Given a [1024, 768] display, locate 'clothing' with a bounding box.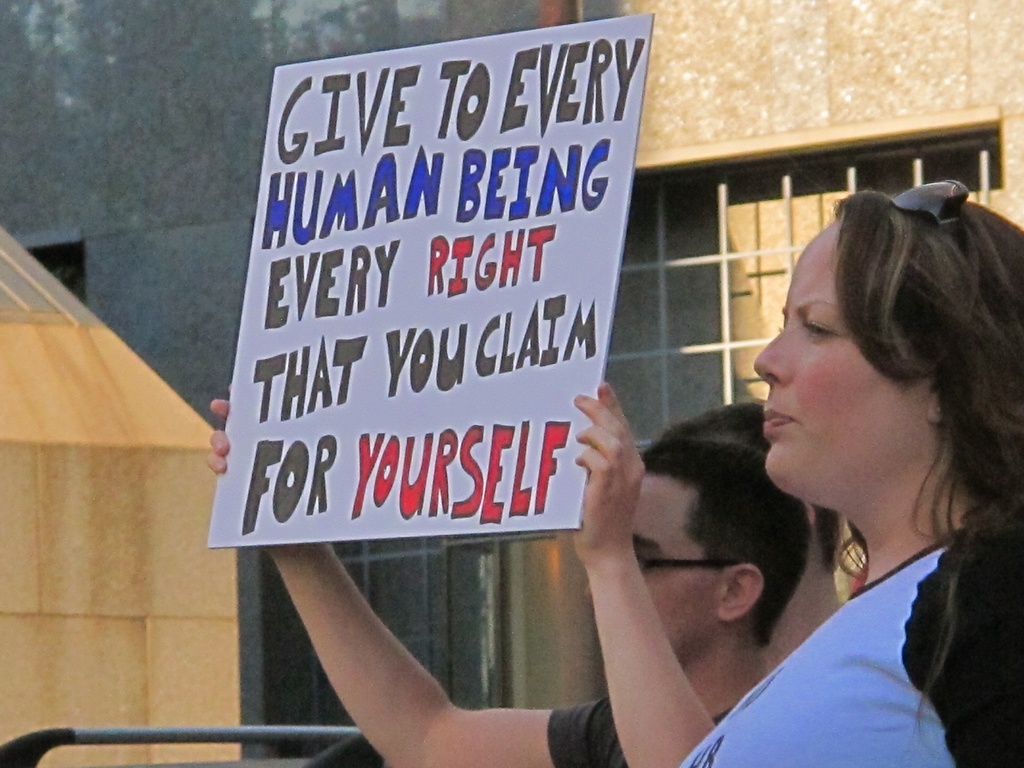
Located: BBox(678, 513, 1023, 767).
